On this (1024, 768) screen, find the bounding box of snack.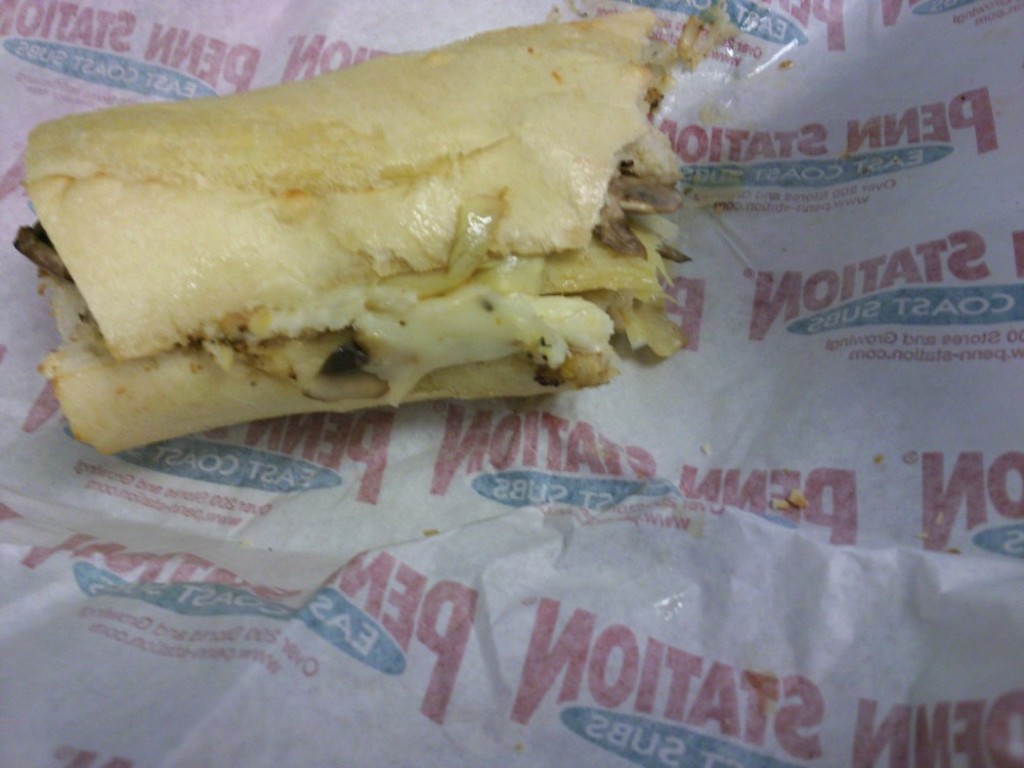
Bounding box: Rect(12, 9, 685, 457).
